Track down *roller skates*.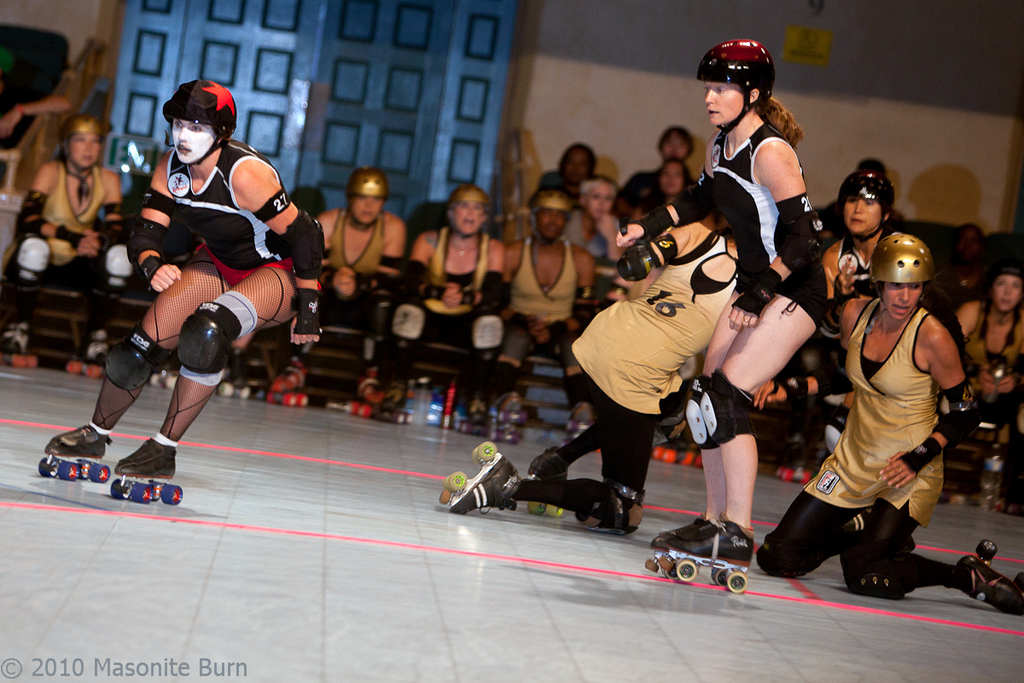
Tracked to crop(652, 439, 679, 467).
